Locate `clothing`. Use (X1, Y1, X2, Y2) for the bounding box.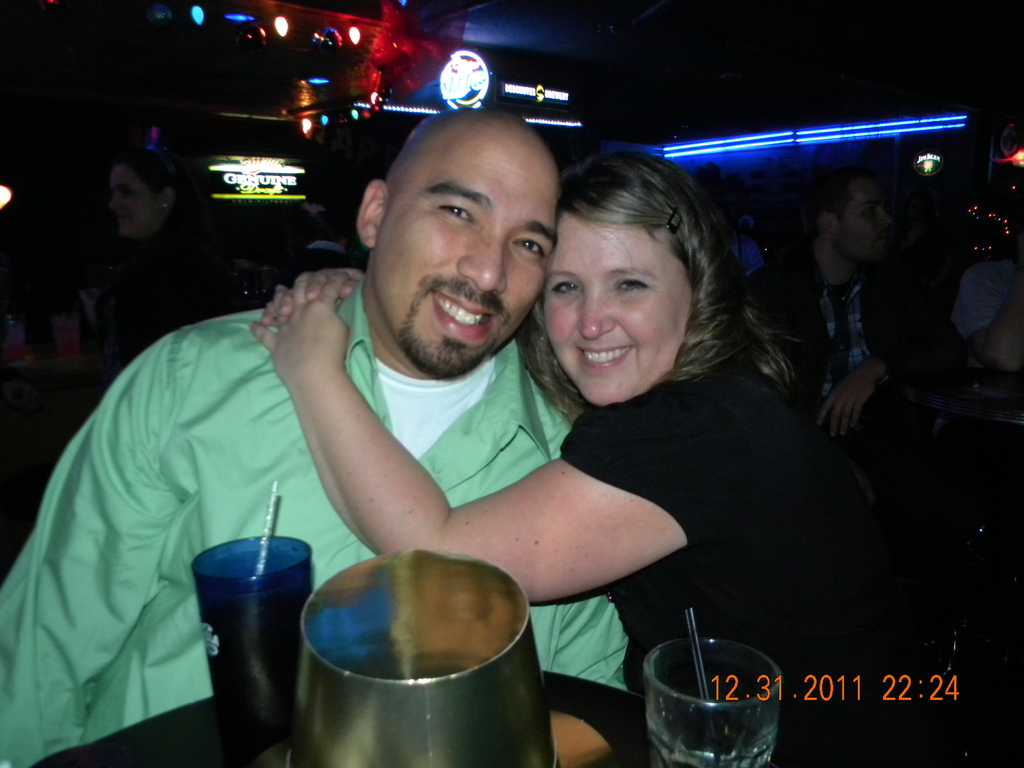
(0, 281, 636, 767).
